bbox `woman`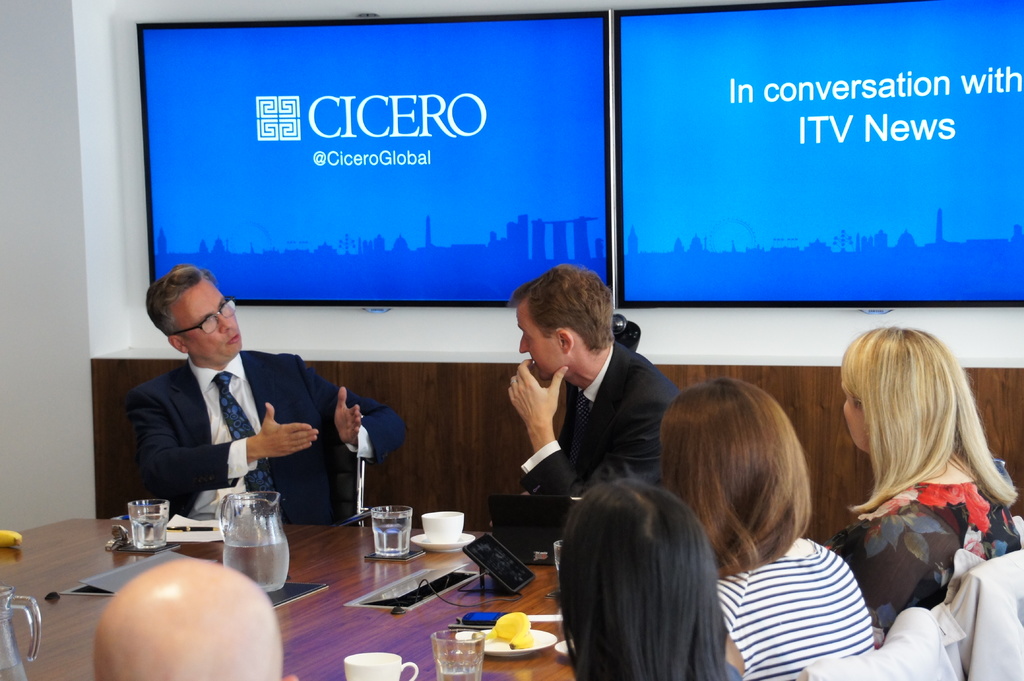
662, 373, 876, 680
